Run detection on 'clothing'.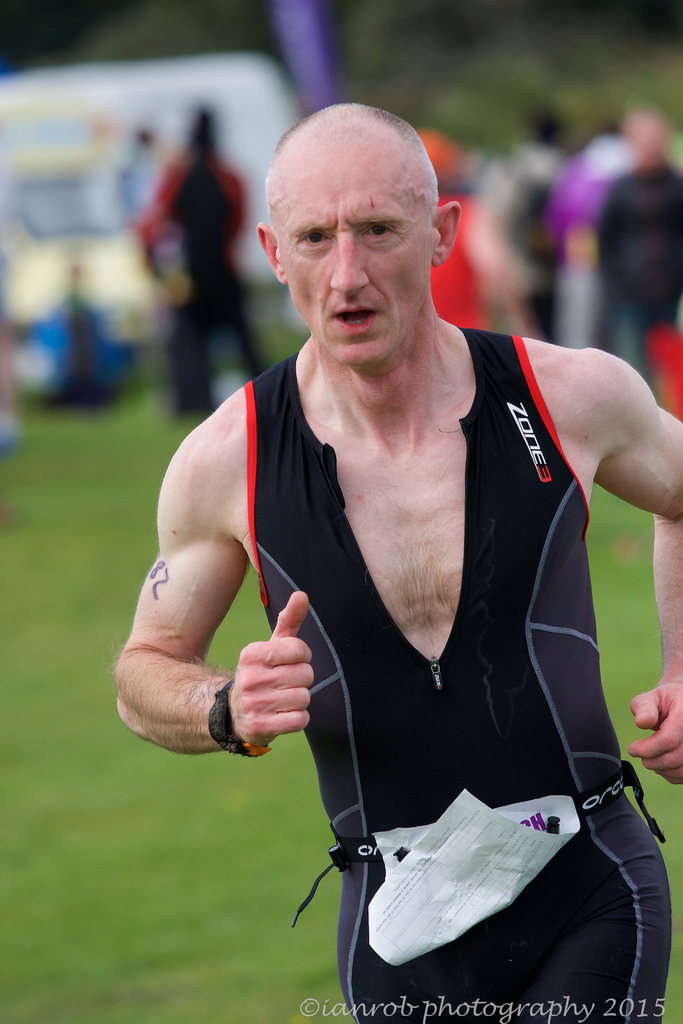
Result: (247,323,675,1023).
